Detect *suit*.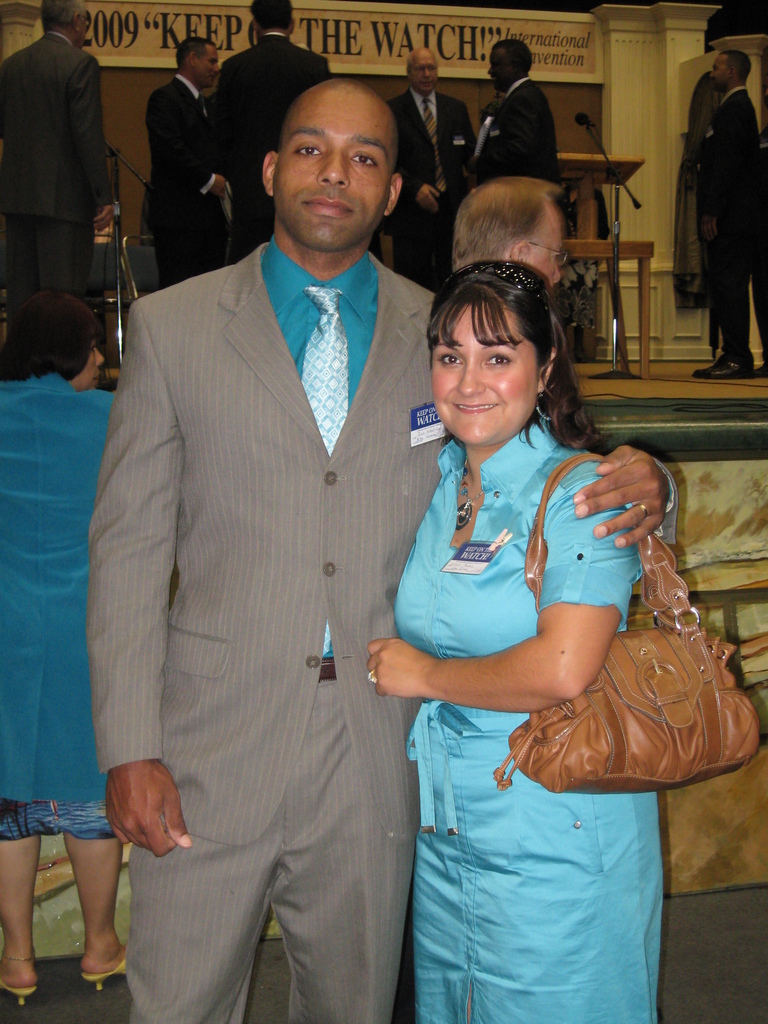
Detected at 205 35 332 259.
